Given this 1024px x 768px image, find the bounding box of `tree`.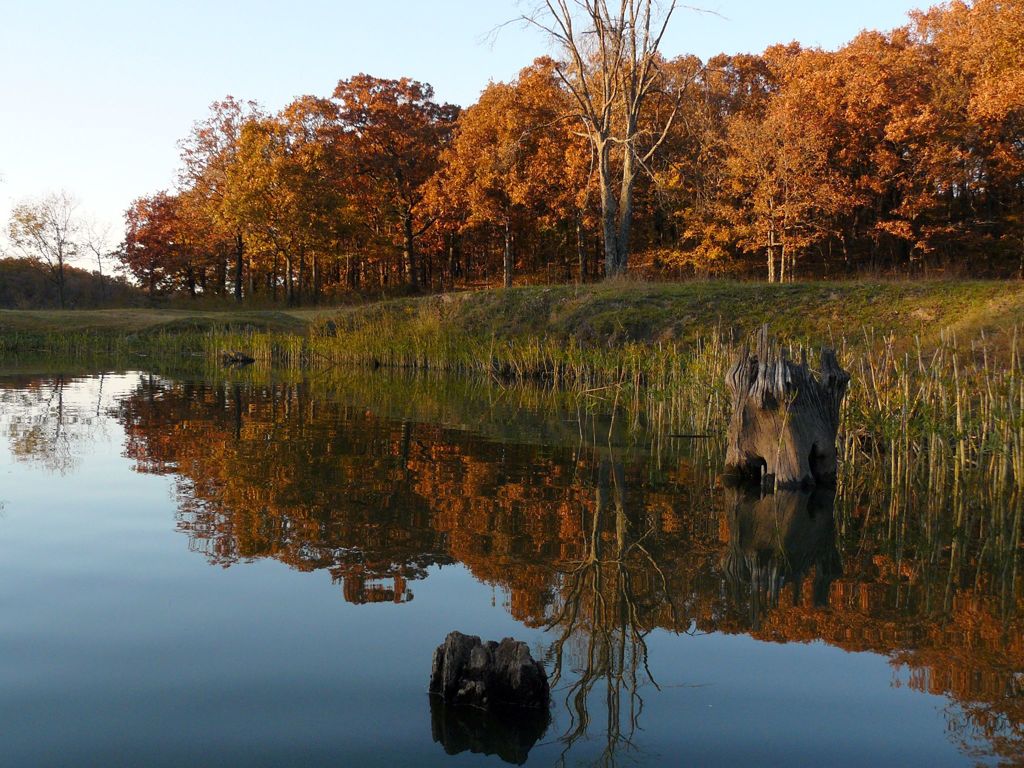
select_region(76, 201, 123, 288).
